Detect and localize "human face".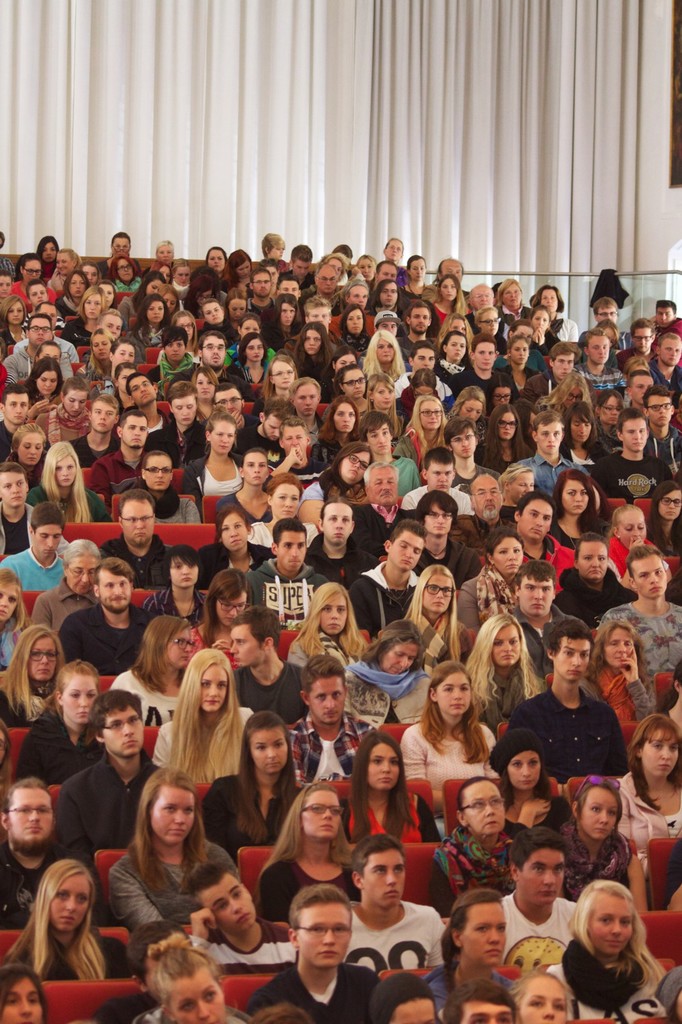
Localized at 530 312 553 333.
